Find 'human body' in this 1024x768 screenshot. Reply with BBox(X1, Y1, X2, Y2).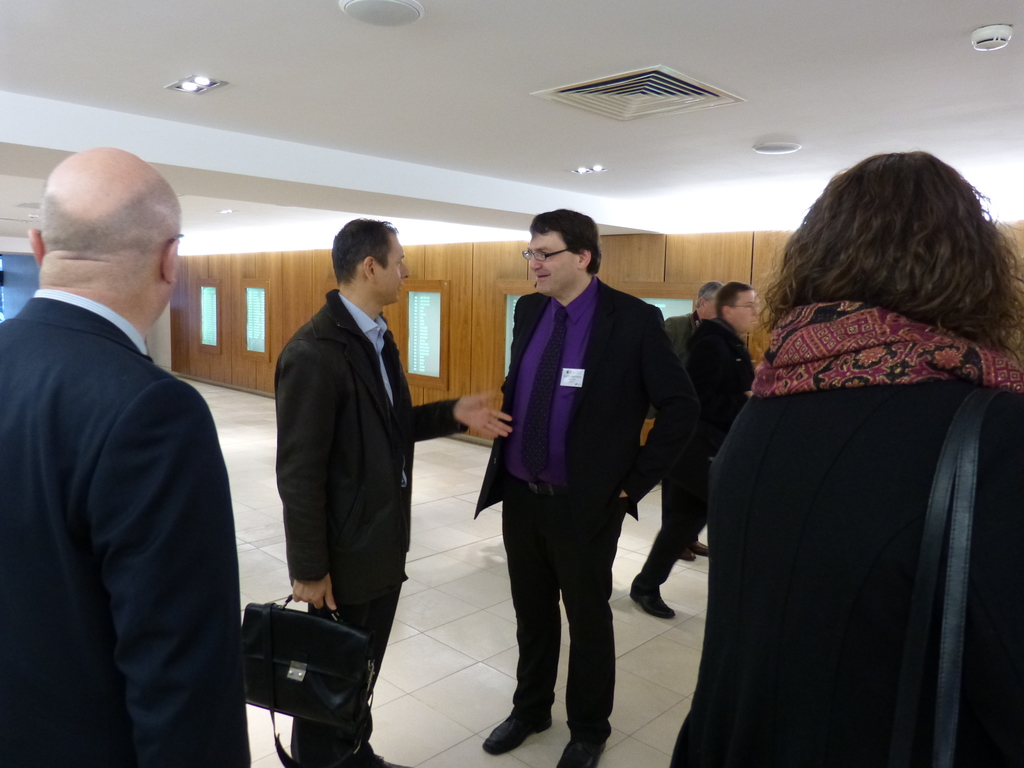
BBox(666, 308, 712, 561).
